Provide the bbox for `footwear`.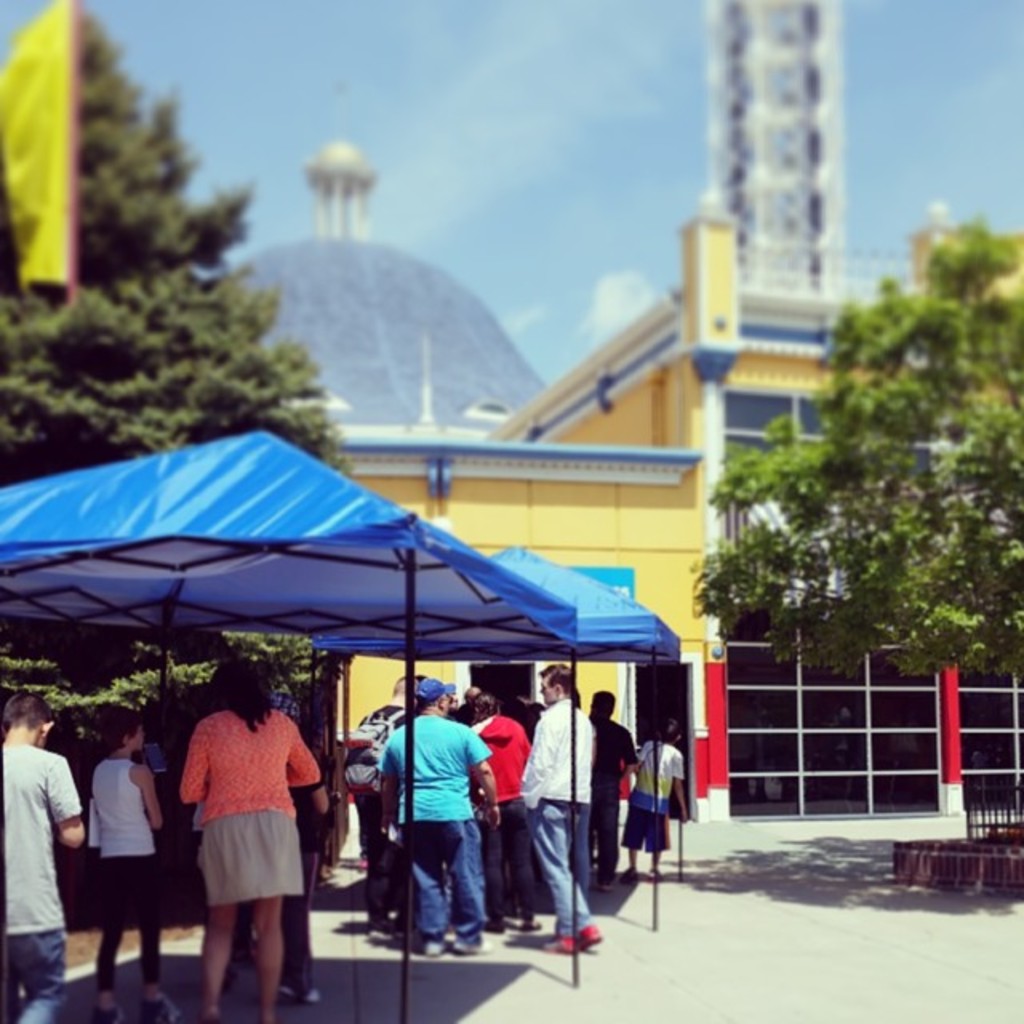
rect(501, 917, 541, 936).
